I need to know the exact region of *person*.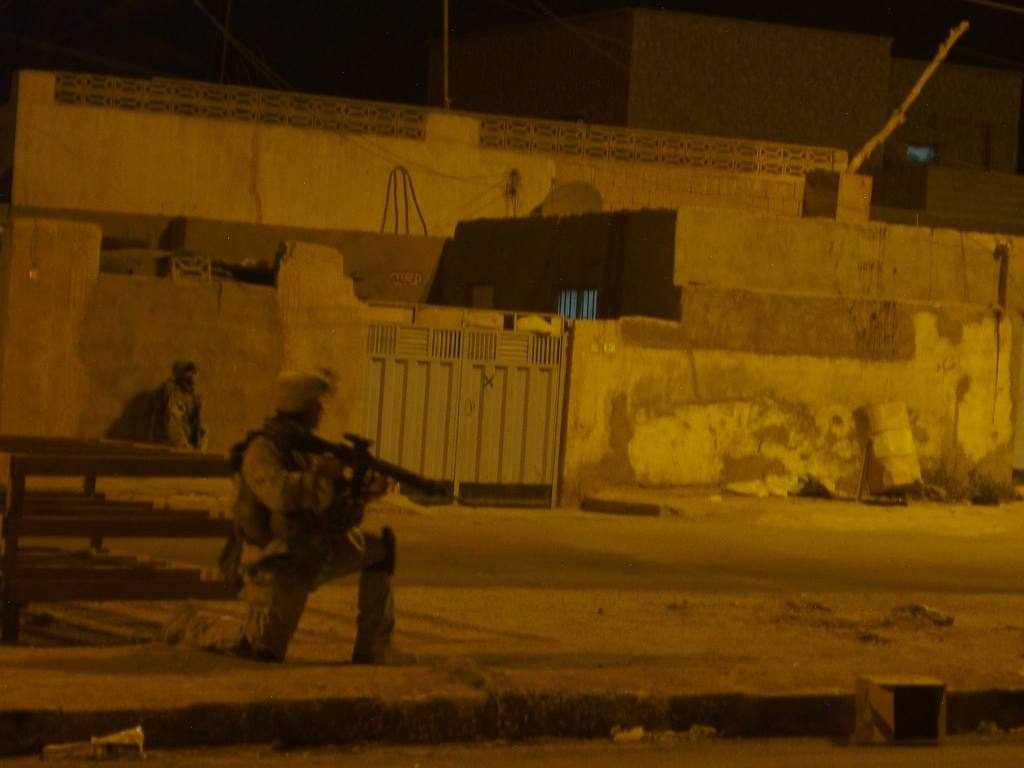
Region: (145,357,212,452).
